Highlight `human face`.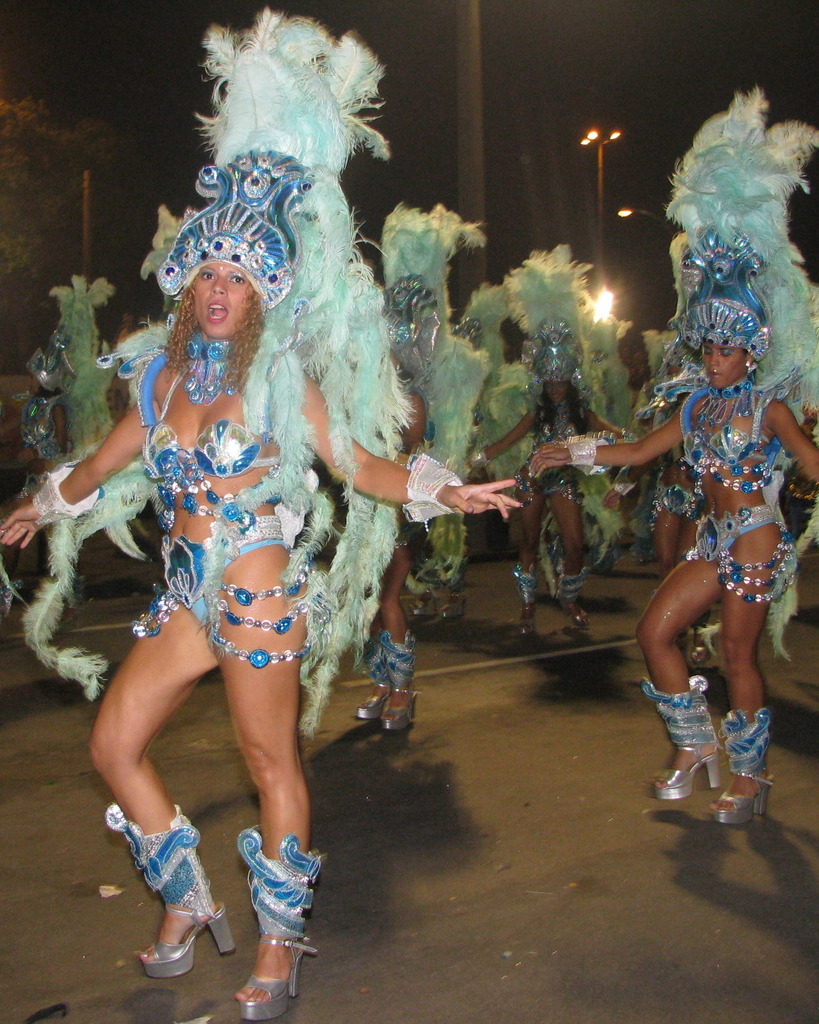
Highlighted region: <box>700,338,746,393</box>.
